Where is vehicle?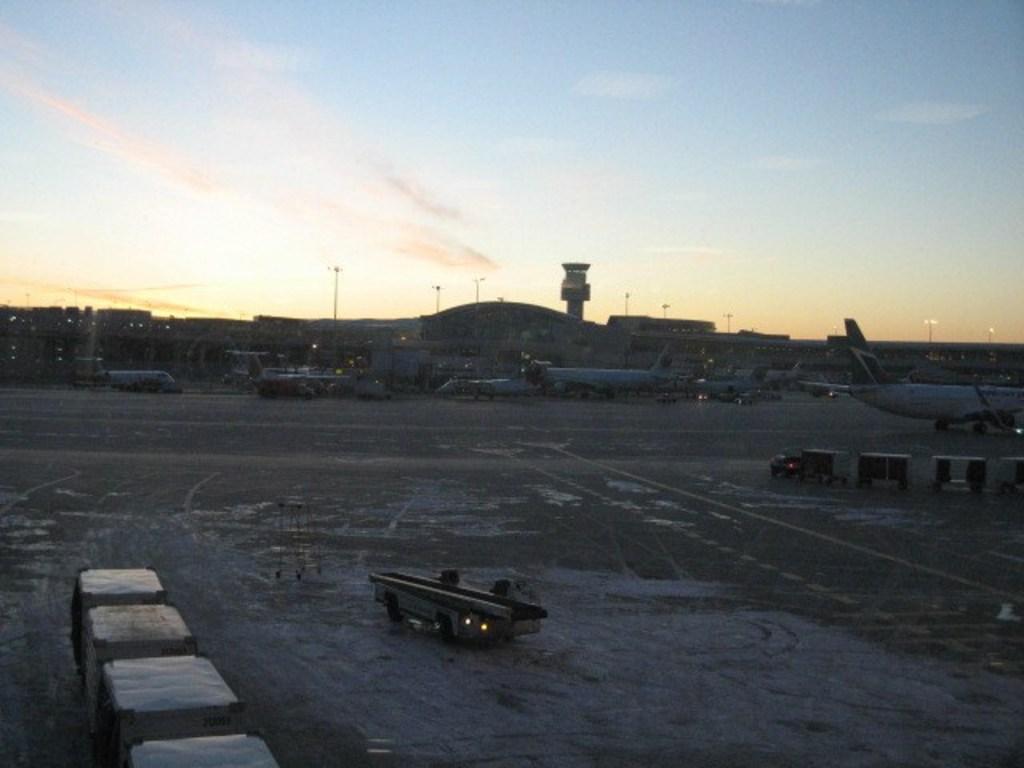
select_region(699, 360, 774, 403).
